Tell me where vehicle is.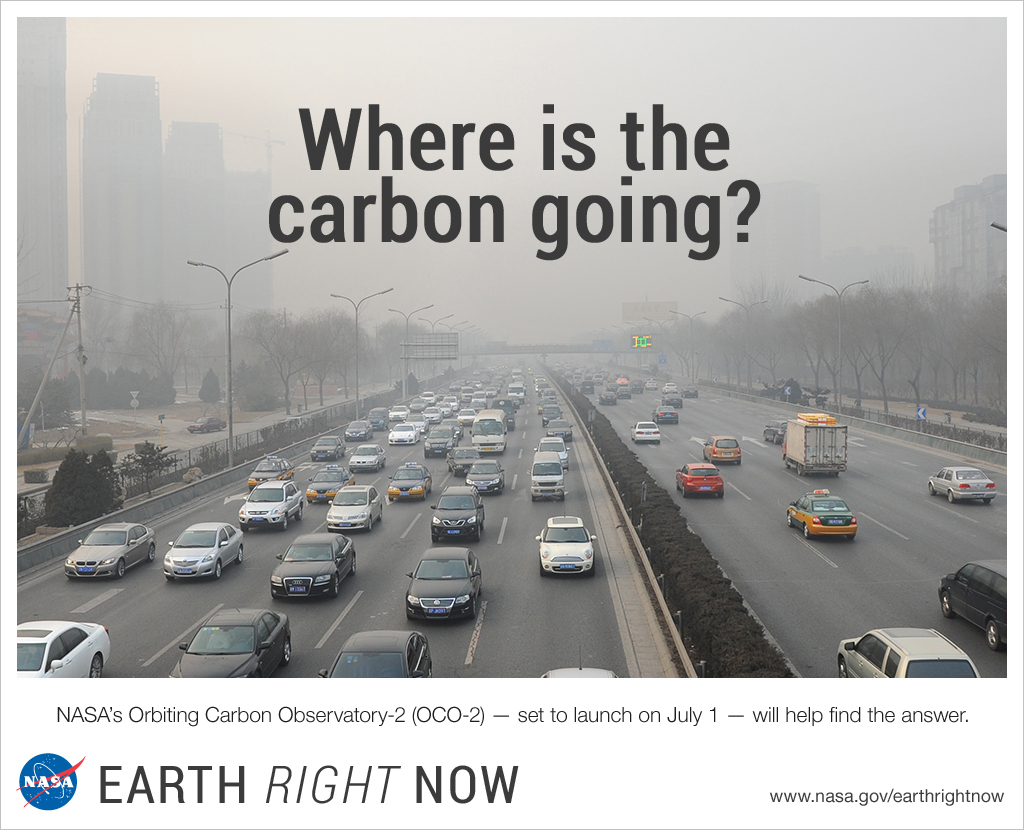
vehicle is at 932,559,1010,652.
